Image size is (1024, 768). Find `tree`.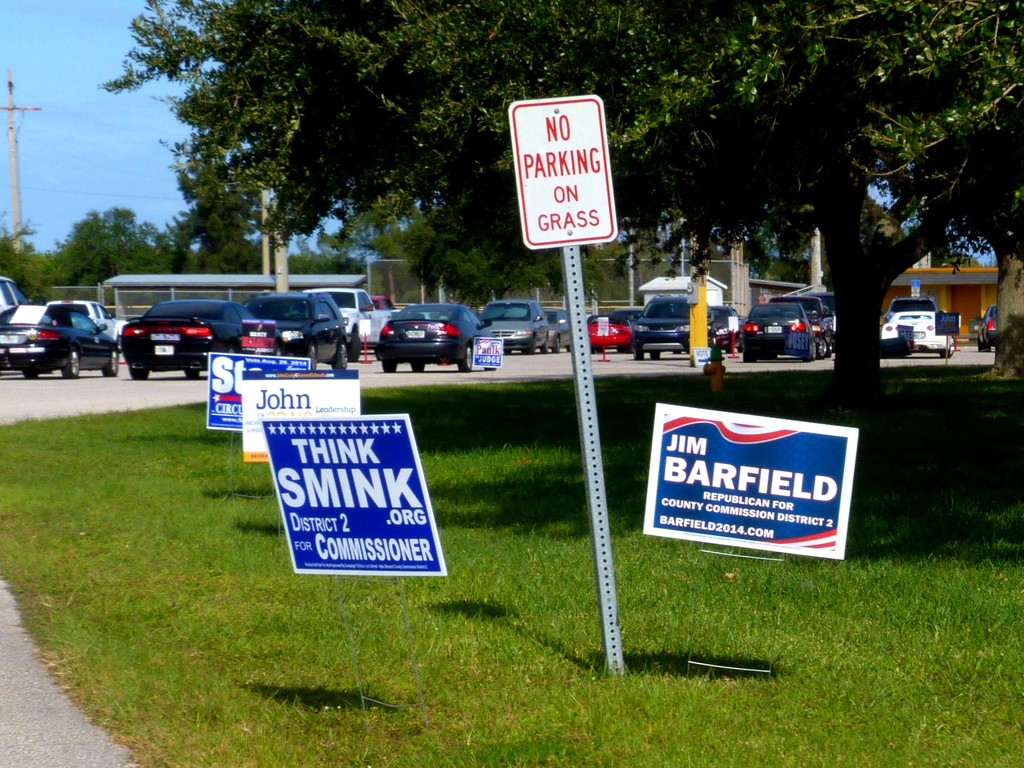
locate(0, 221, 54, 308).
